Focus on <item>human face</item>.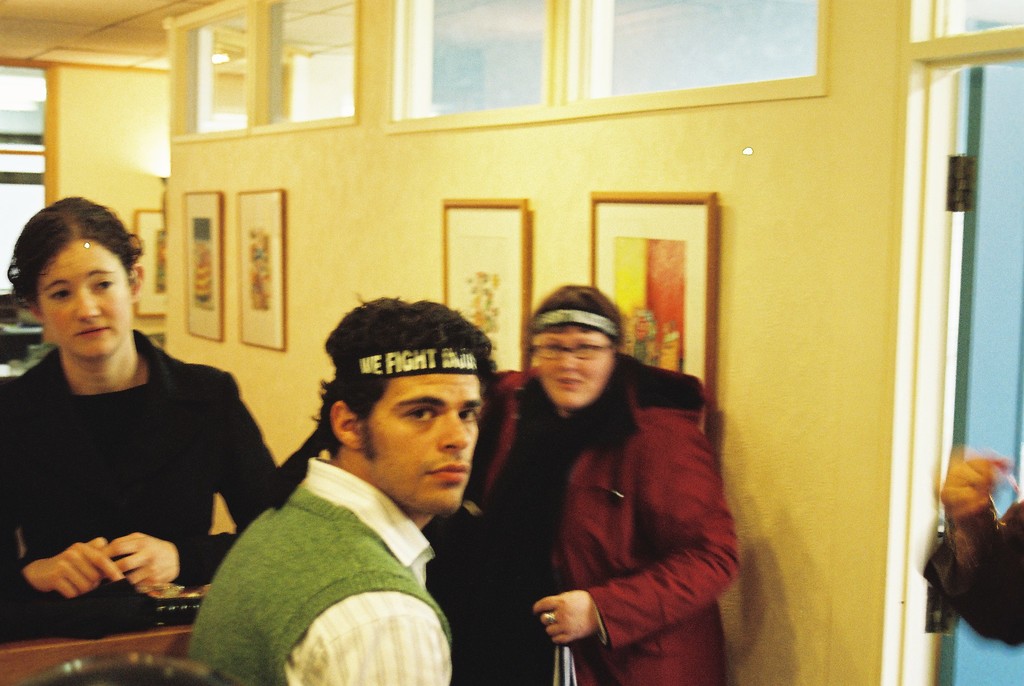
Focused at 354,372,490,515.
